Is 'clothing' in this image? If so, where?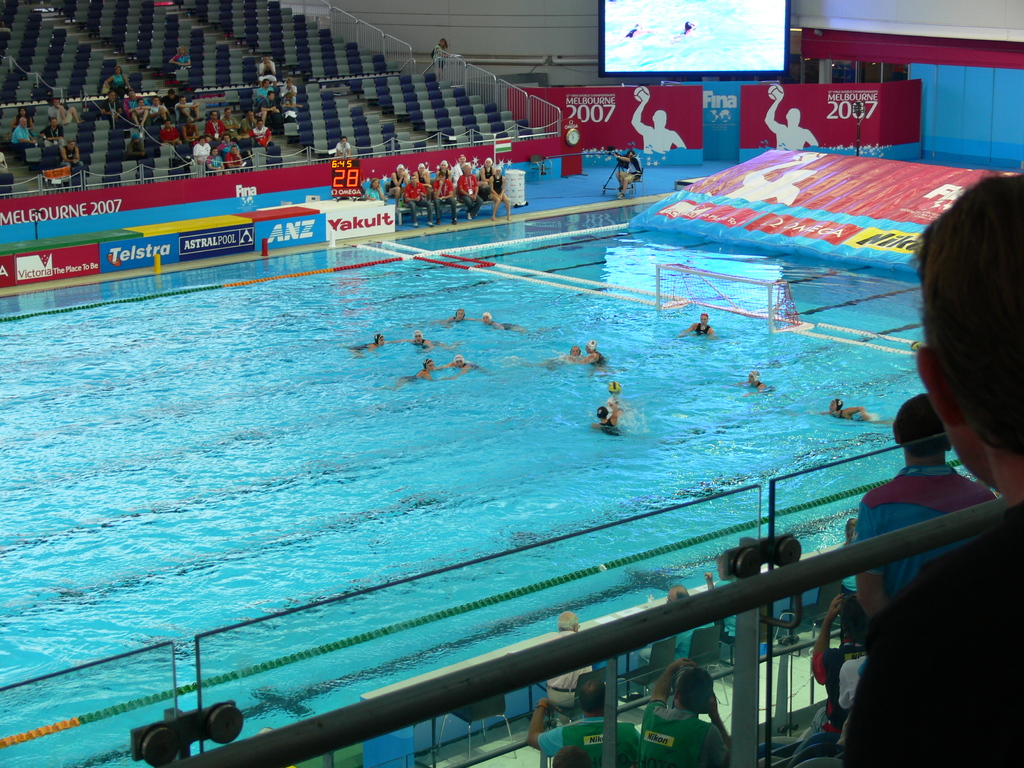
Yes, at bbox(115, 74, 127, 92).
